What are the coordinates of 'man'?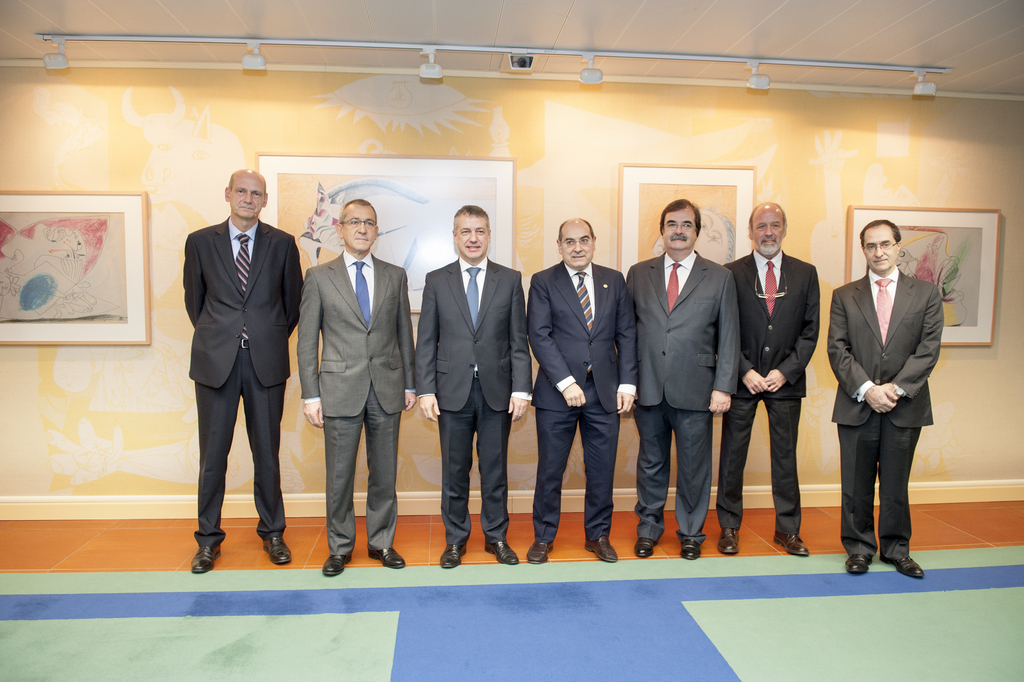
x1=166, y1=146, x2=306, y2=578.
